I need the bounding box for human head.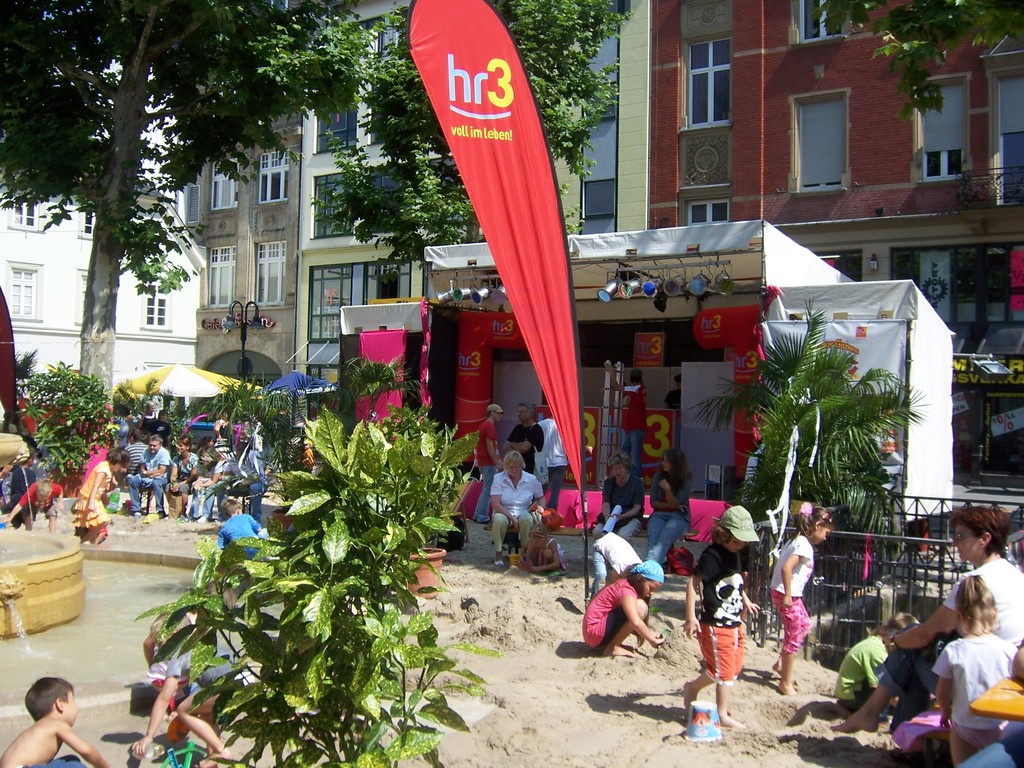
Here it is: pyautogui.locateOnScreen(28, 438, 42, 467).
